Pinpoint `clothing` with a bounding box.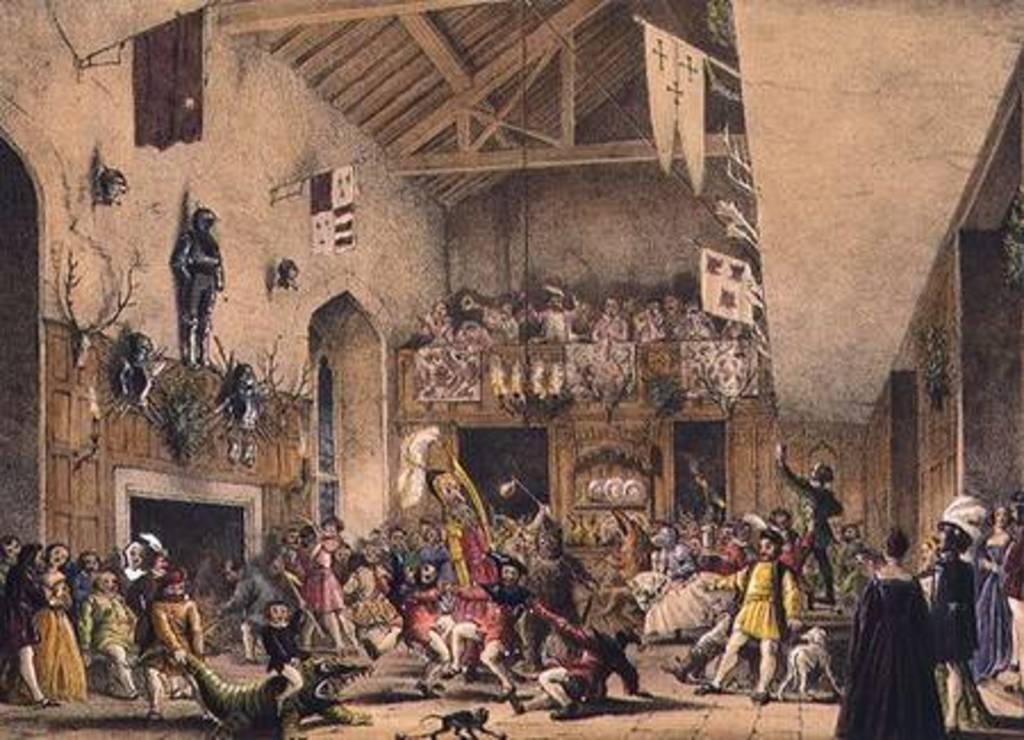
rect(175, 230, 228, 330).
